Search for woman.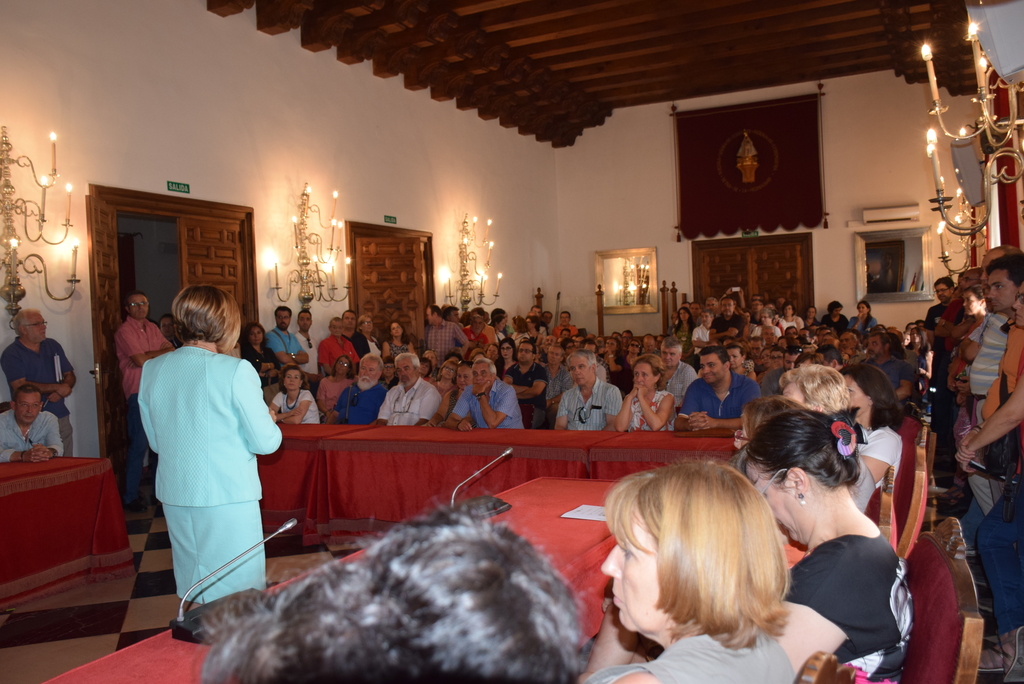
Found at {"x1": 135, "y1": 283, "x2": 285, "y2": 622}.
